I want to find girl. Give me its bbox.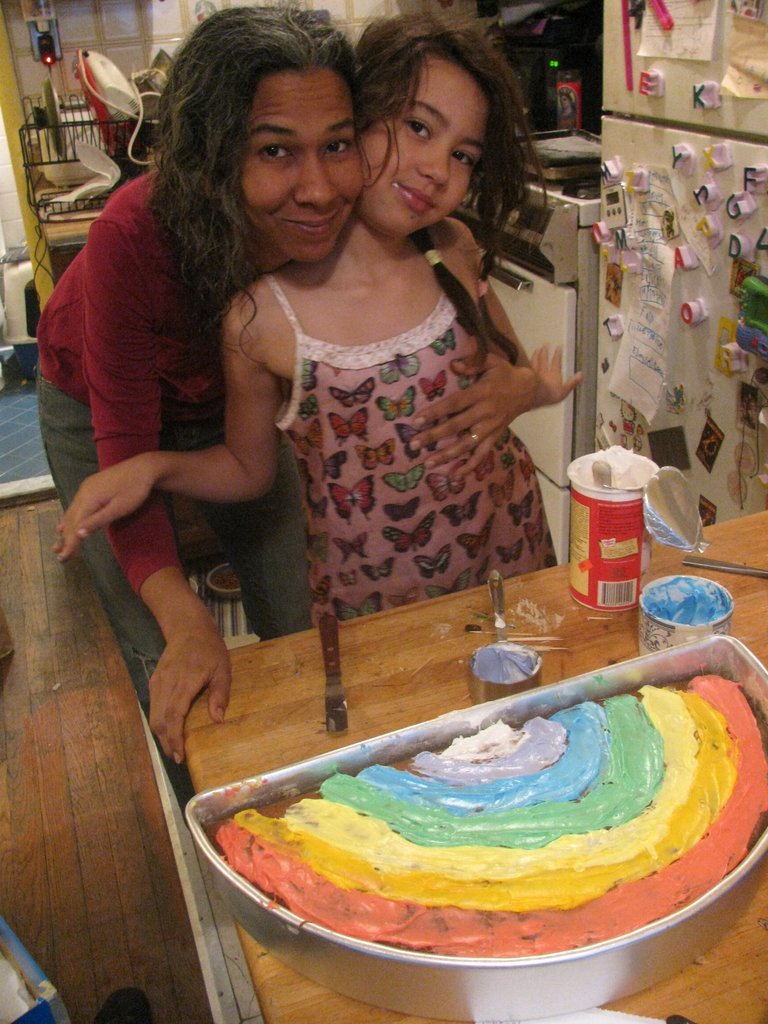
<region>51, 15, 583, 628</region>.
